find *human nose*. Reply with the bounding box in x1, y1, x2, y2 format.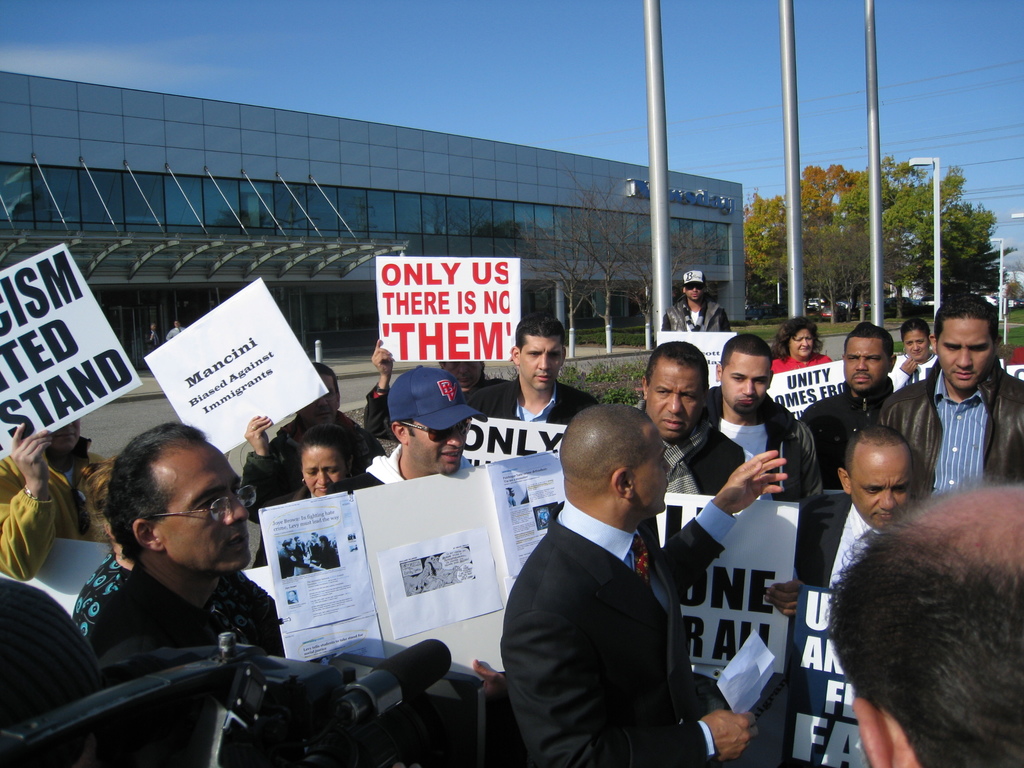
318, 397, 329, 410.
